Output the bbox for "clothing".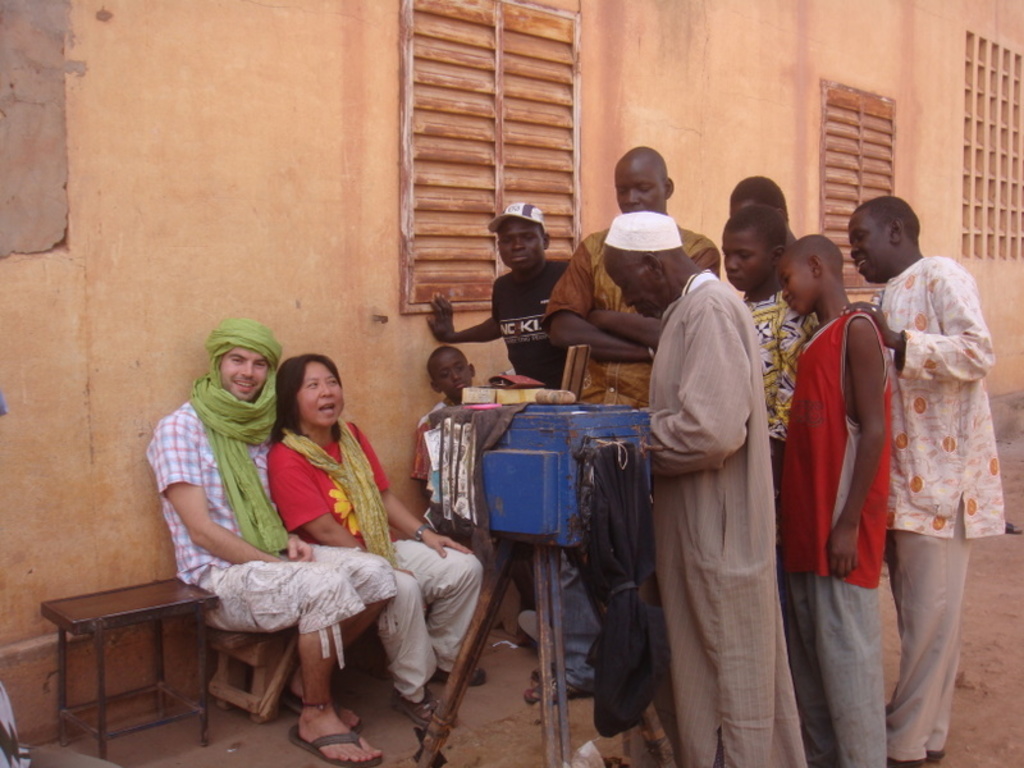
bbox(649, 214, 808, 767).
